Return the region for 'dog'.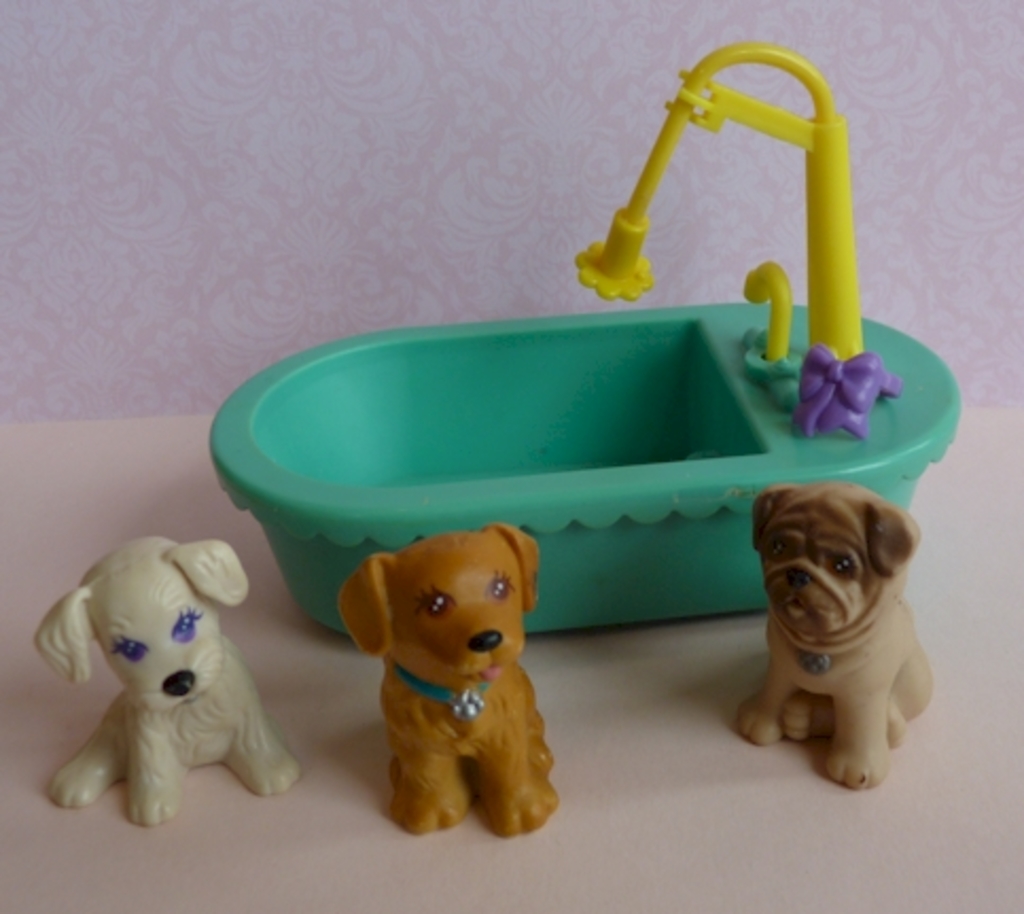
BBox(736, 481, 935, 795).
